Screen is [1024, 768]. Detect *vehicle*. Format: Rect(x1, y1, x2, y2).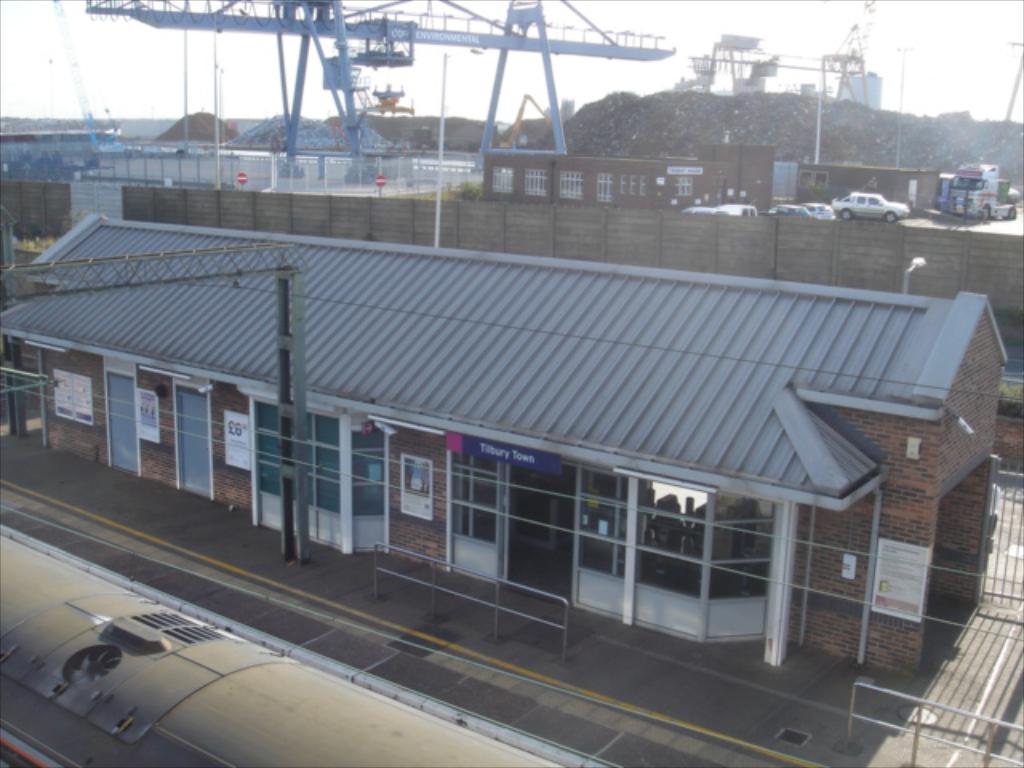
Rect(773, 203, 810, 218).
